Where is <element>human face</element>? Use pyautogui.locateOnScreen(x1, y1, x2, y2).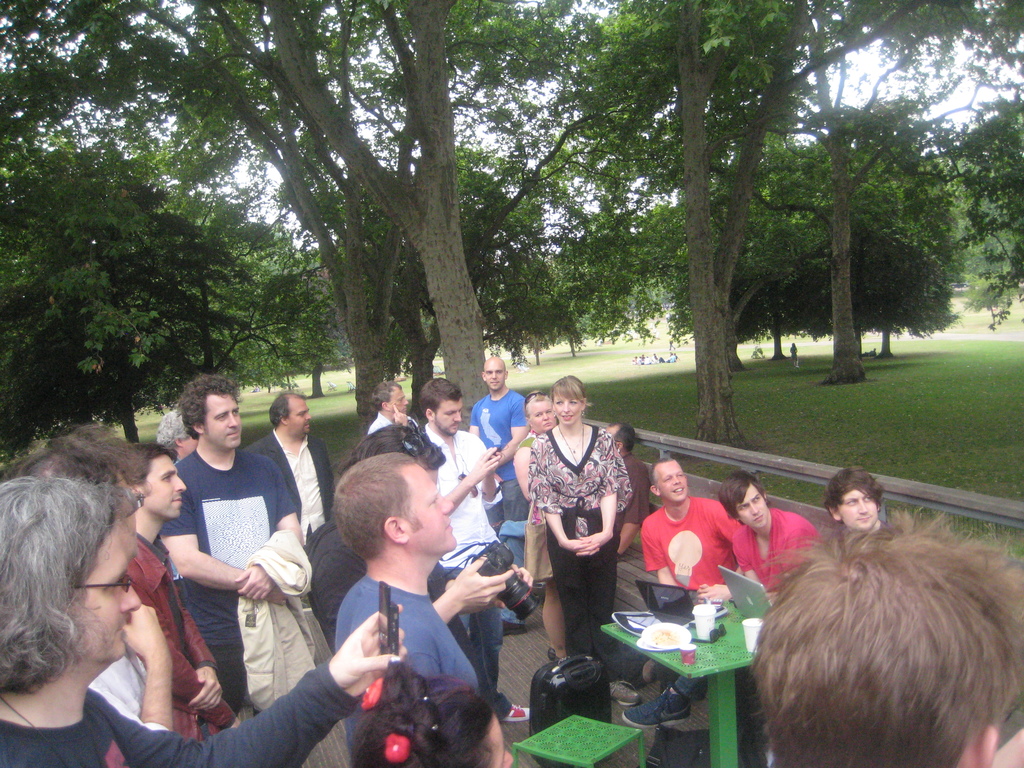
pyautogui.locateOnScreen(434, 395, 463, 441).
